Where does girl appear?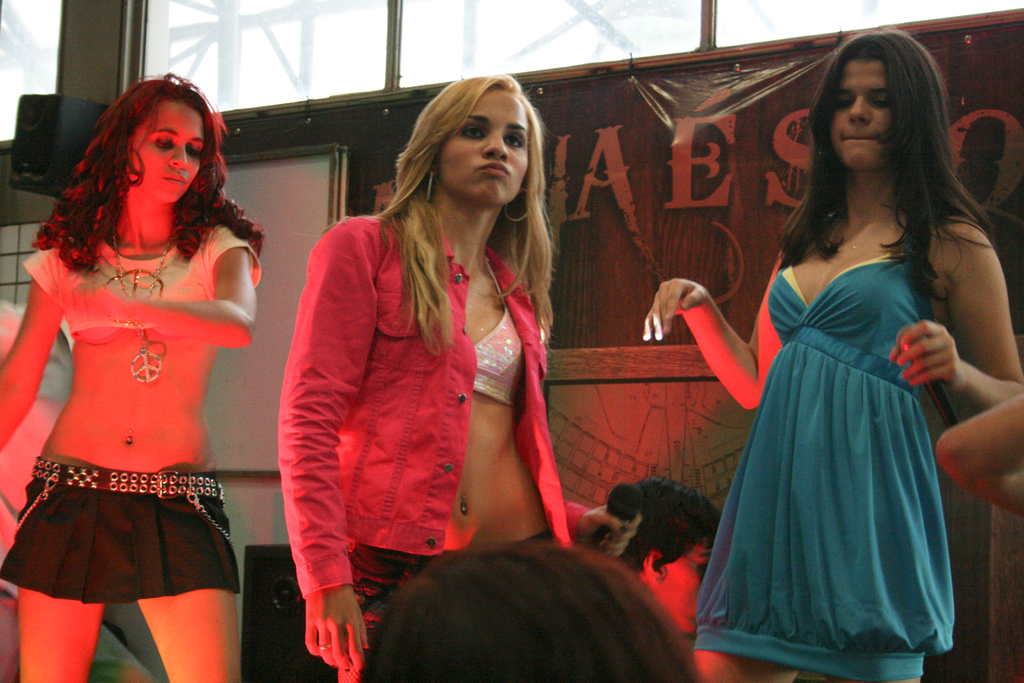
Appears at left=644, top=26, right=1023, bottom=682.
